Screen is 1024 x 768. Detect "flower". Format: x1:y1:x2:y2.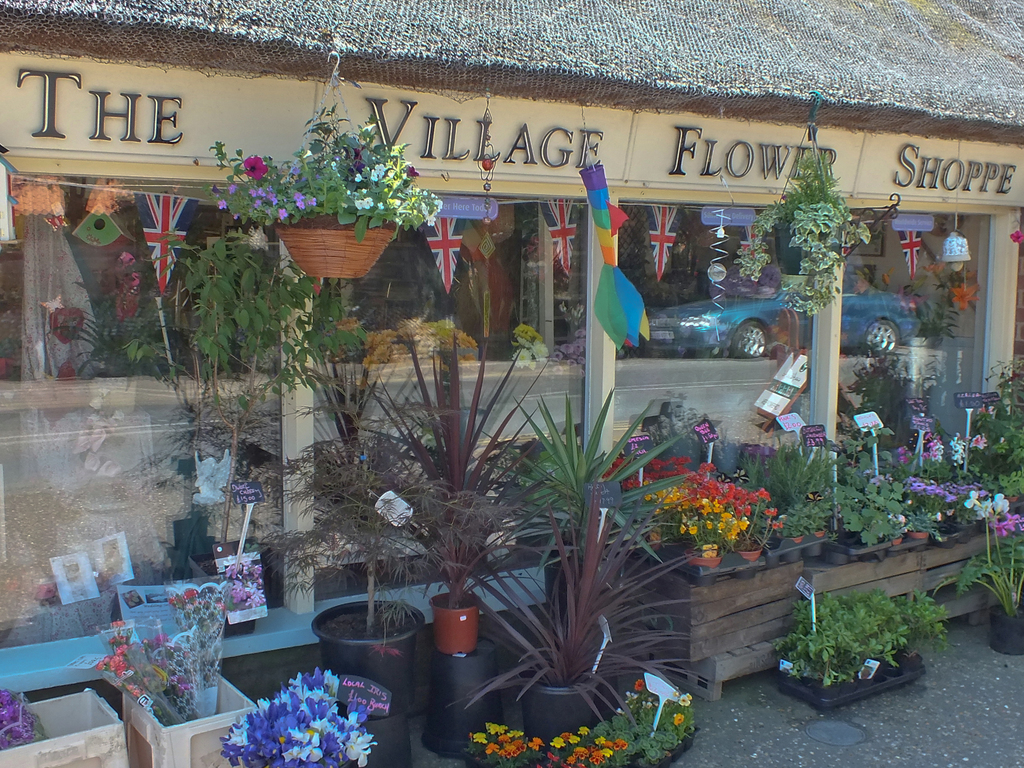
895:446:906:467.
